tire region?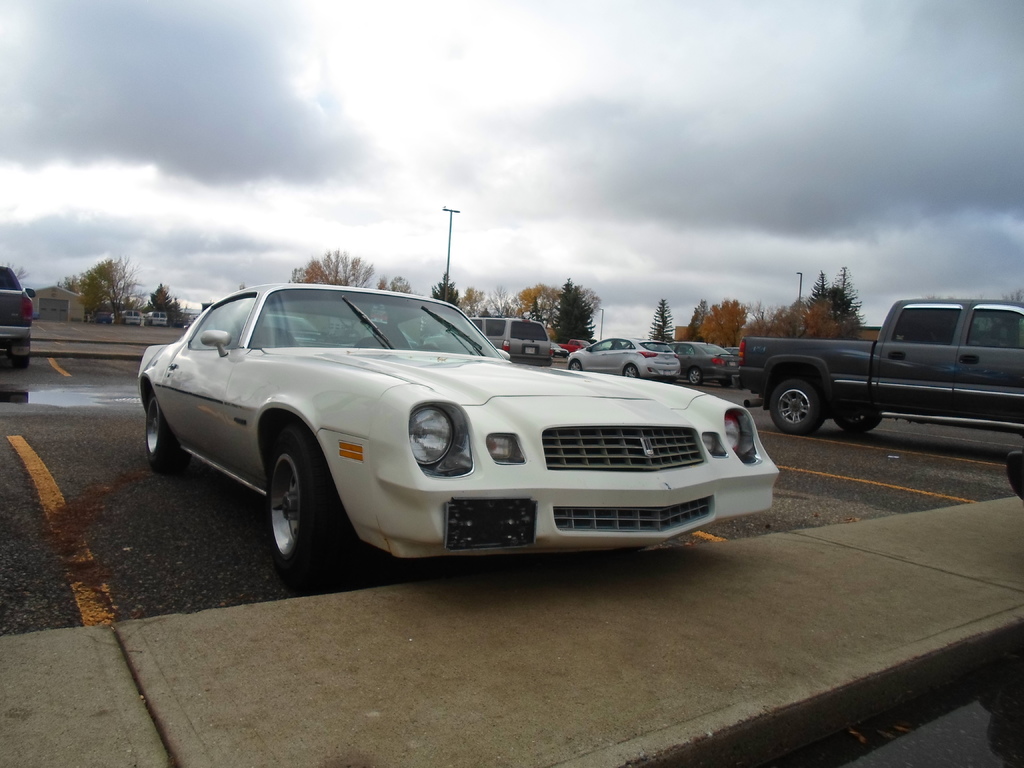
{"x1": 687, "y1": 367, "x2": 702, "y2": 385}
